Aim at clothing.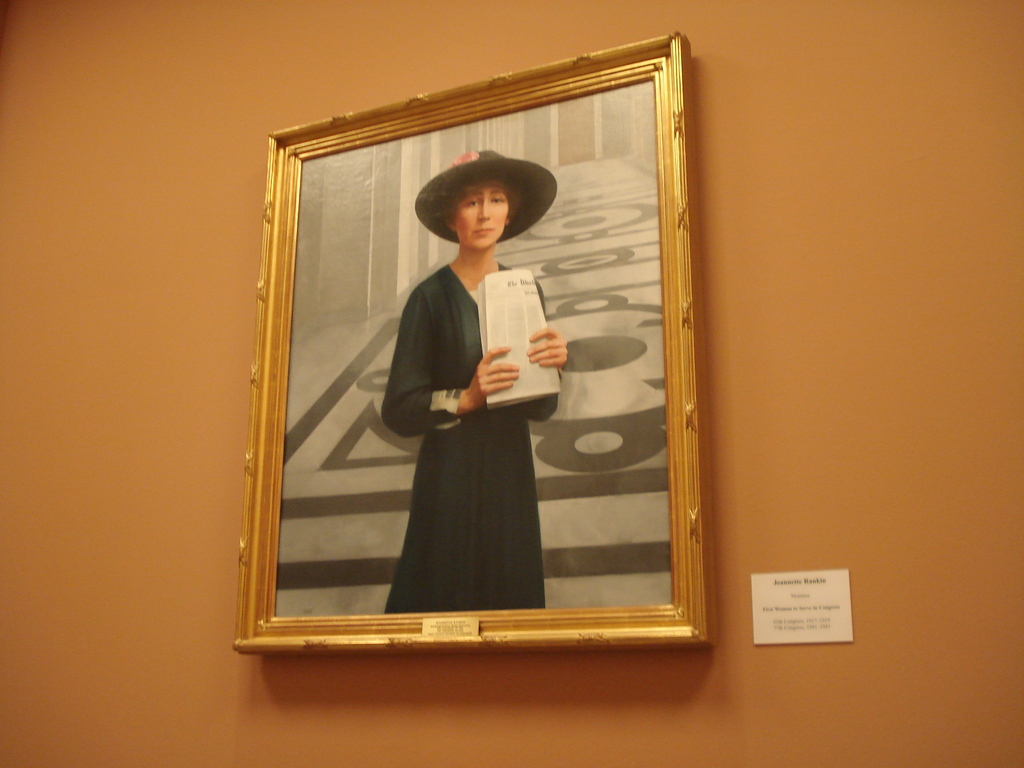
Aimed at (x1=381, y1=262, x2=562, y2=614).
